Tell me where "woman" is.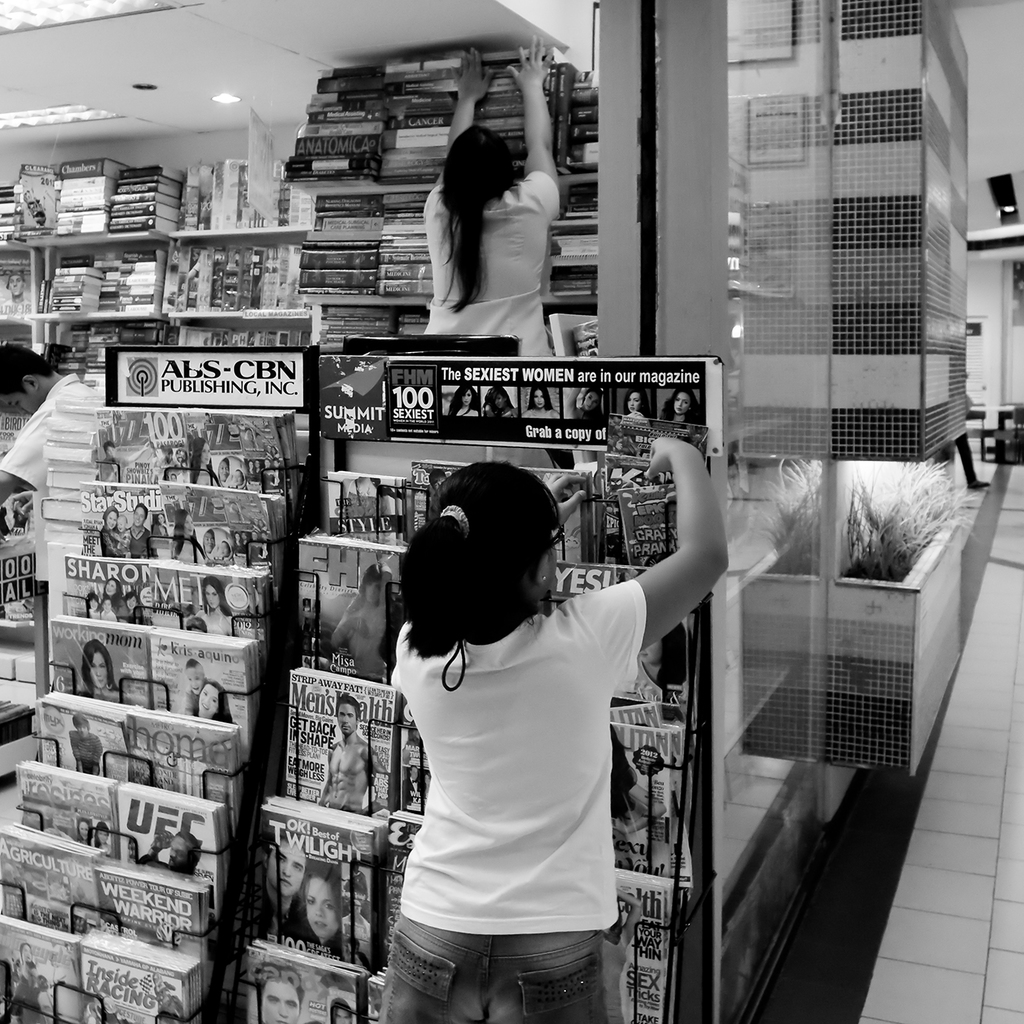
"woman" is at pyautogui.locateOnScreen(78, 629, 130, 705).
